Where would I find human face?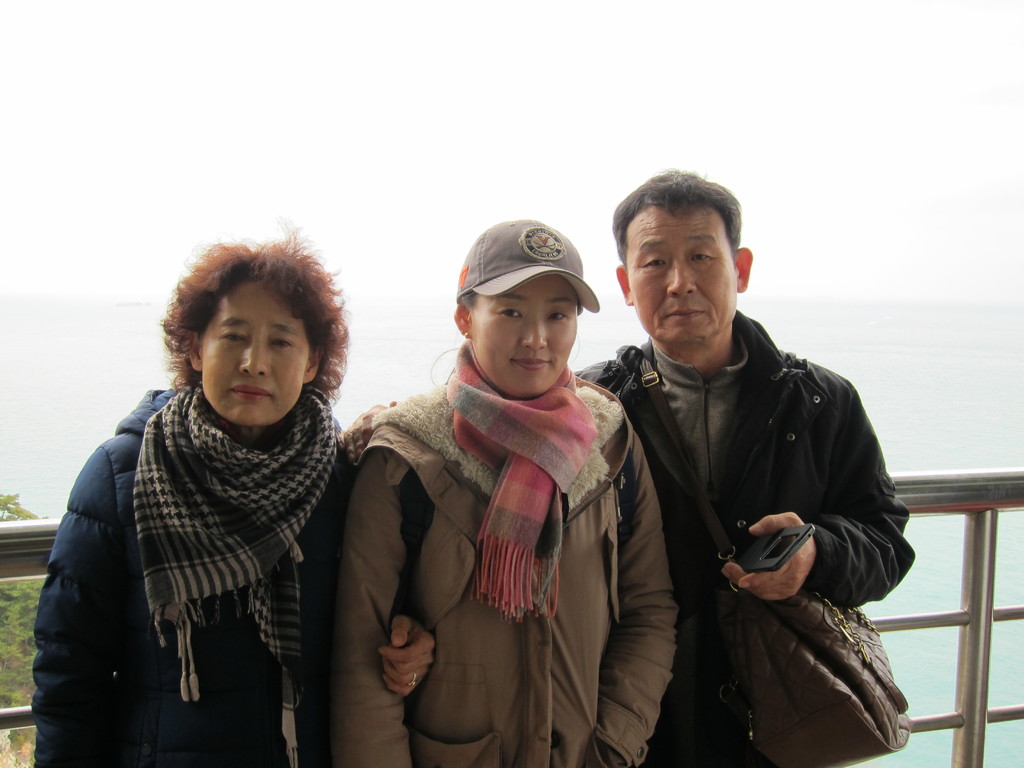
At locate(634, 208, 741, 347).
